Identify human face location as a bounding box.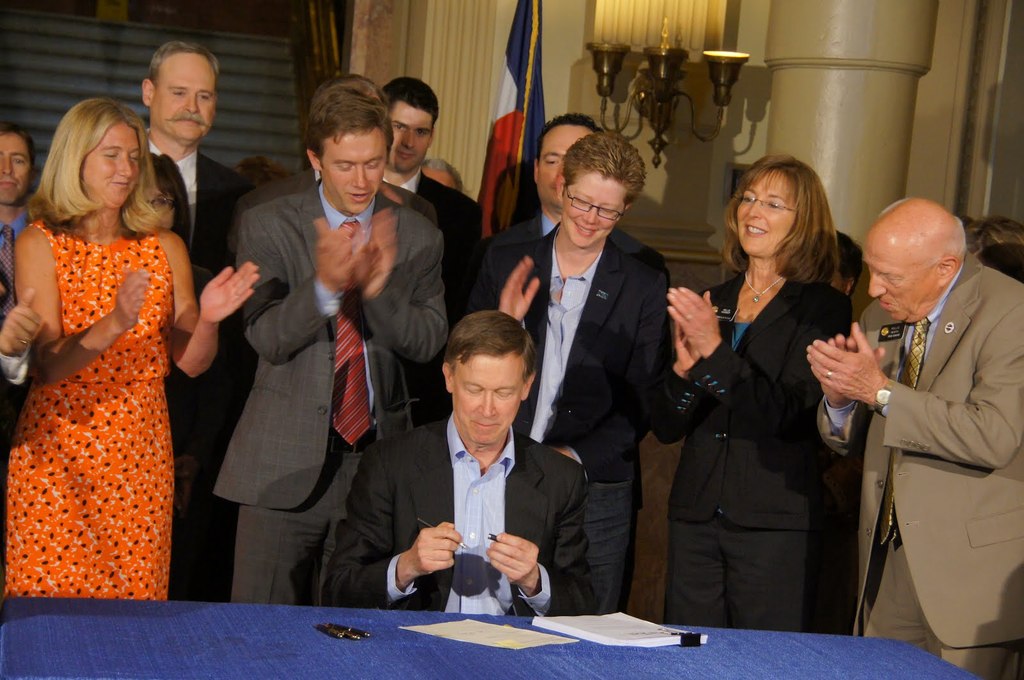
<region>547, 168, 637, 248</region>.
